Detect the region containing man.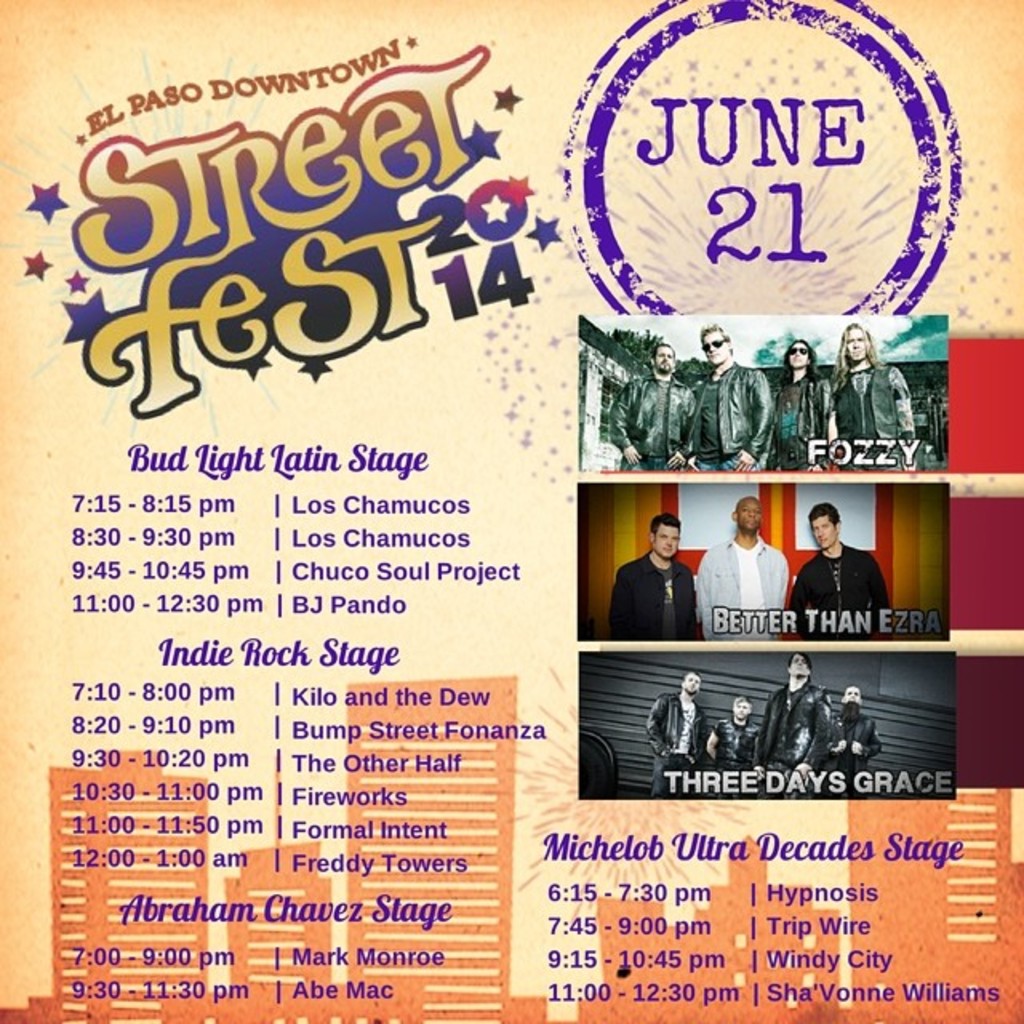
(704,696,766,795).
